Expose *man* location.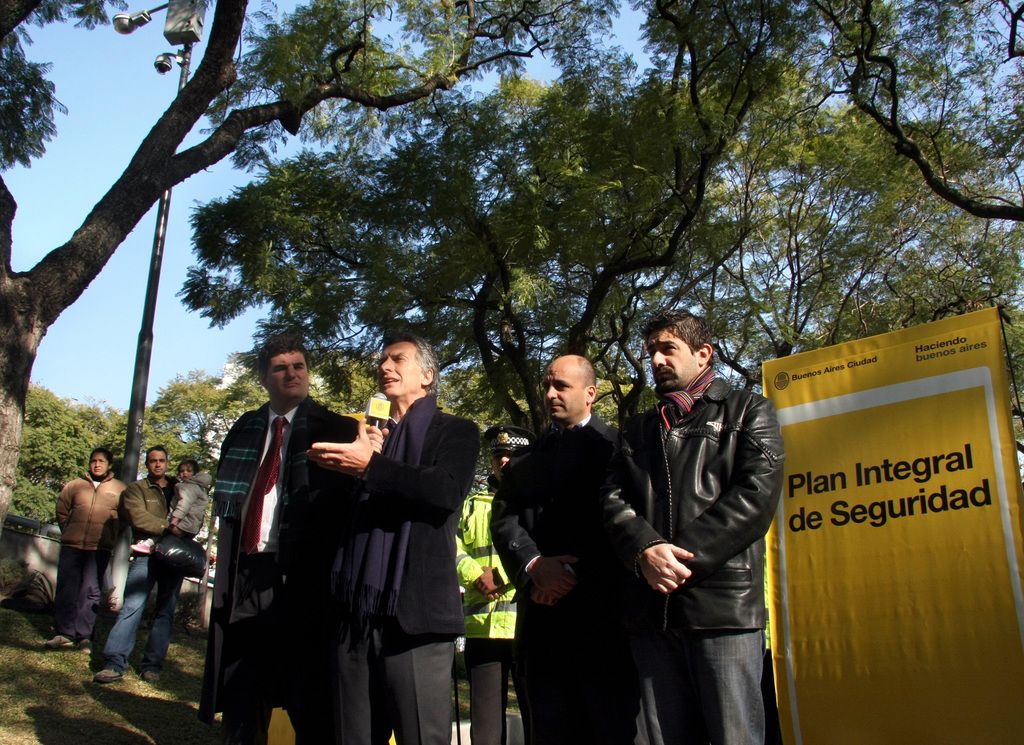
Exposed at pyautogui.locateOnScreen(449, 421, 543, 741).
